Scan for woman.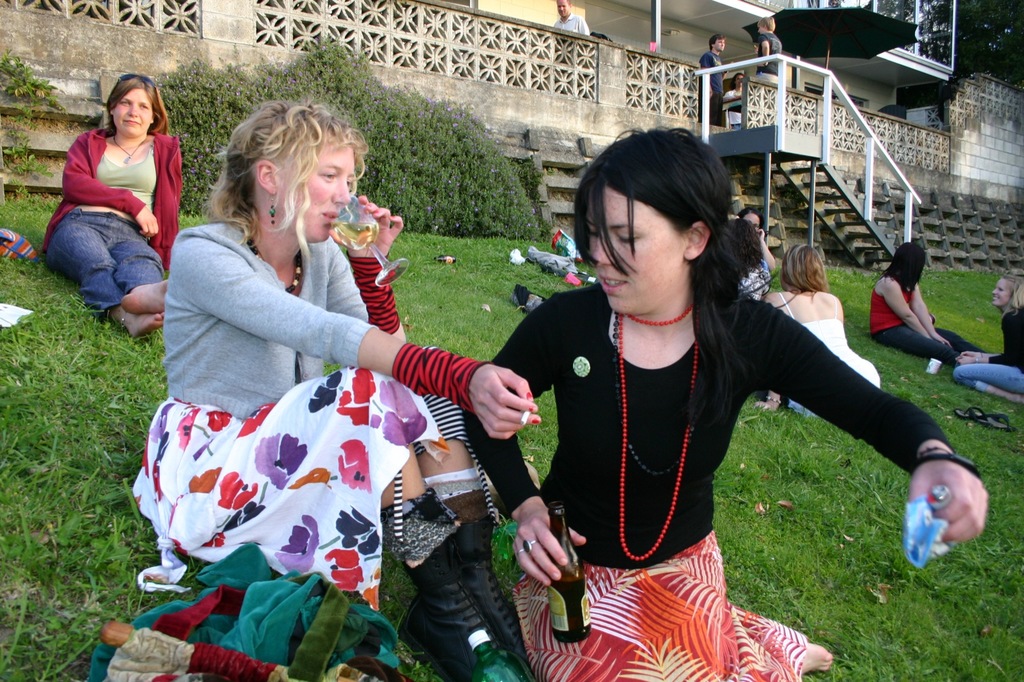
Scan result: x1=865, y1=226, x2=993, y2=369.
